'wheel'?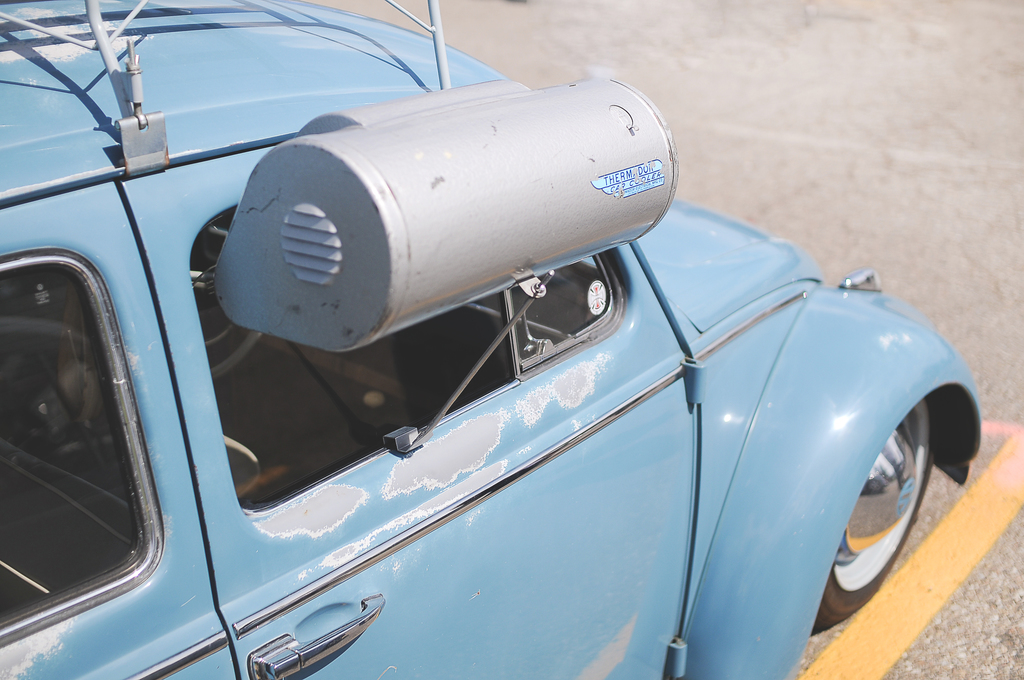
[190,220,264,384]
